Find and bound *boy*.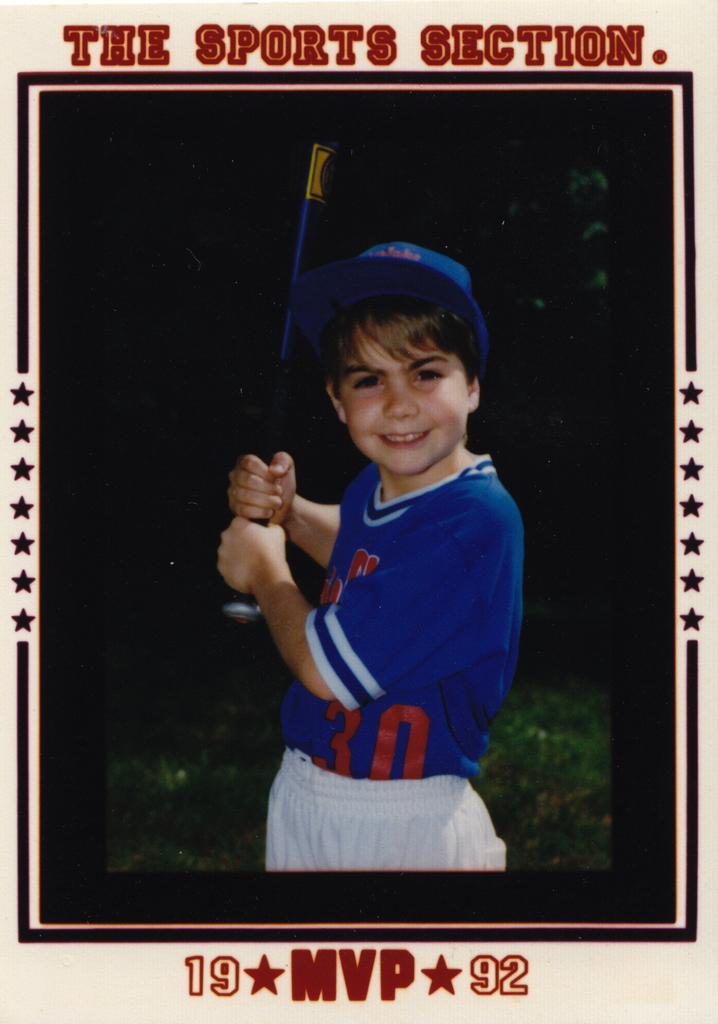
Bound: bbox(183, 191, 560, 905).
